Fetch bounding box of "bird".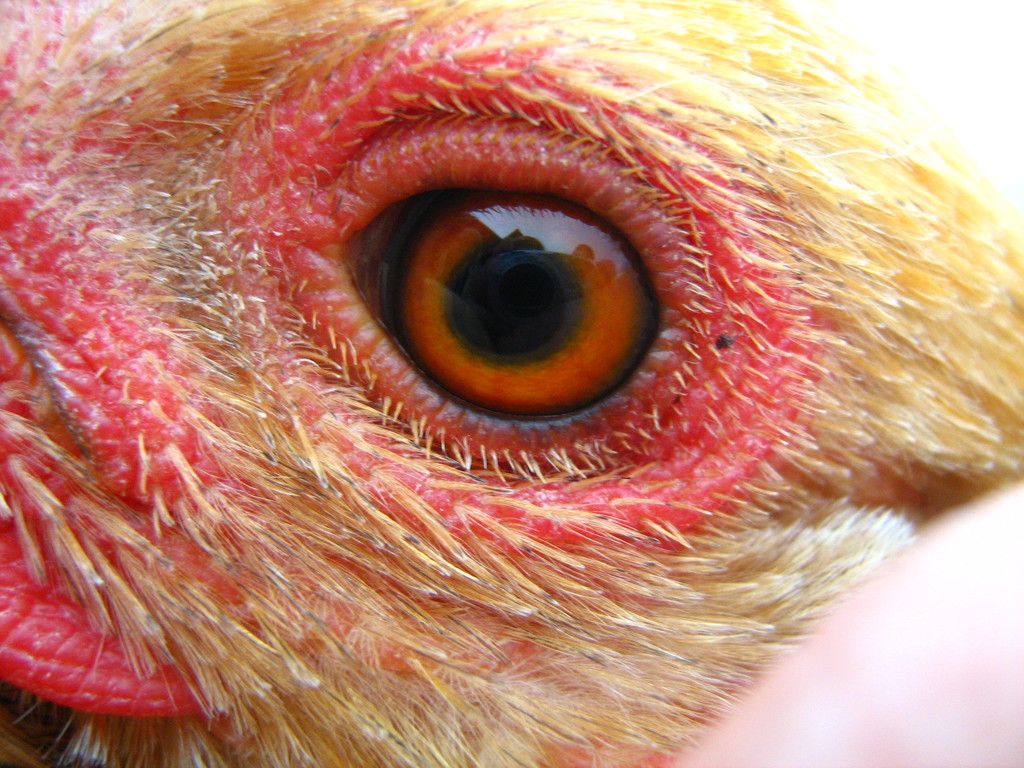
Bbox: <bbox>0, 0, 1023, 767</bbox>.
